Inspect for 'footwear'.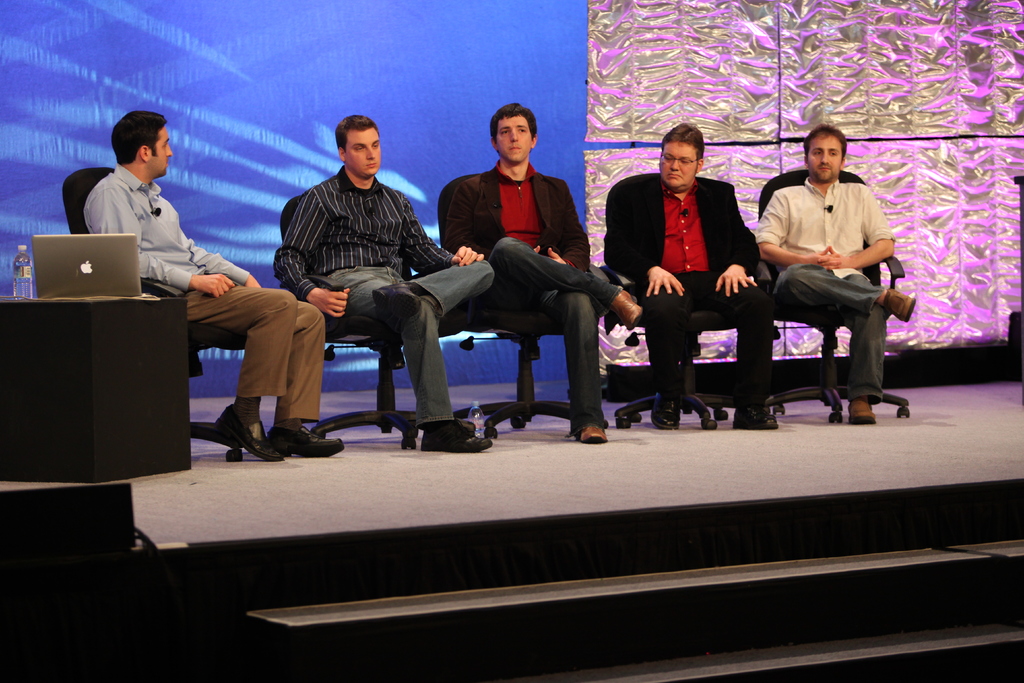
Inspection: crop(731, 408, 777, 428).
